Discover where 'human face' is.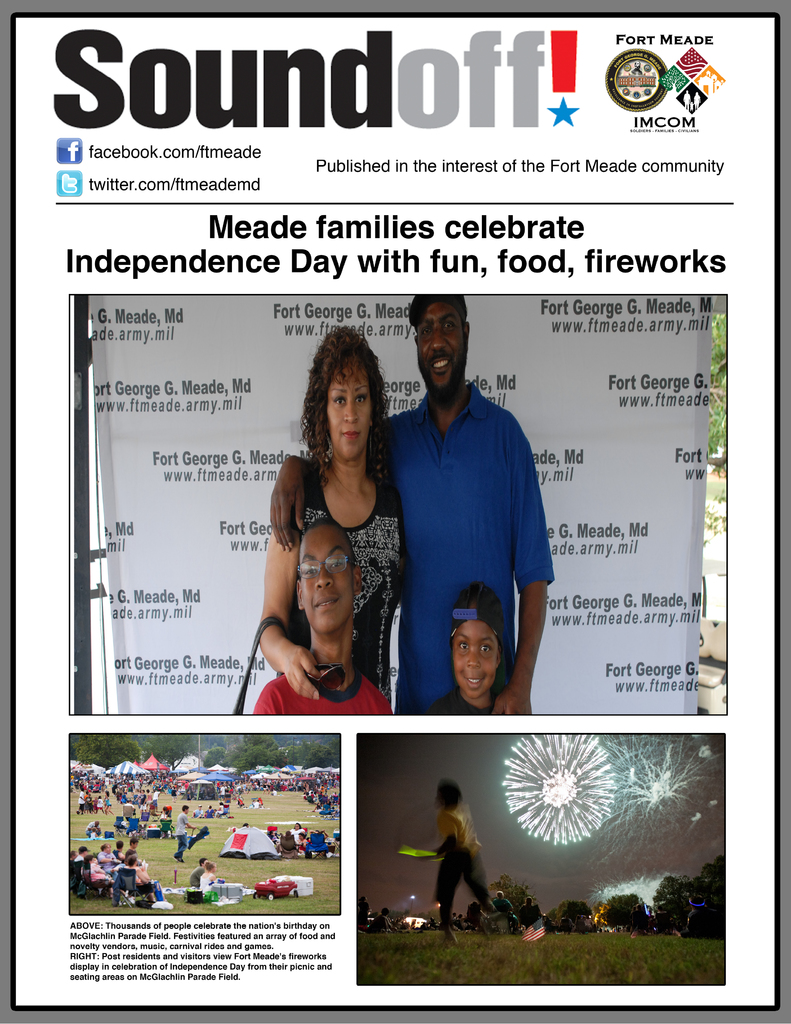
Discovered at bbox(327, 378, 370, 453).
